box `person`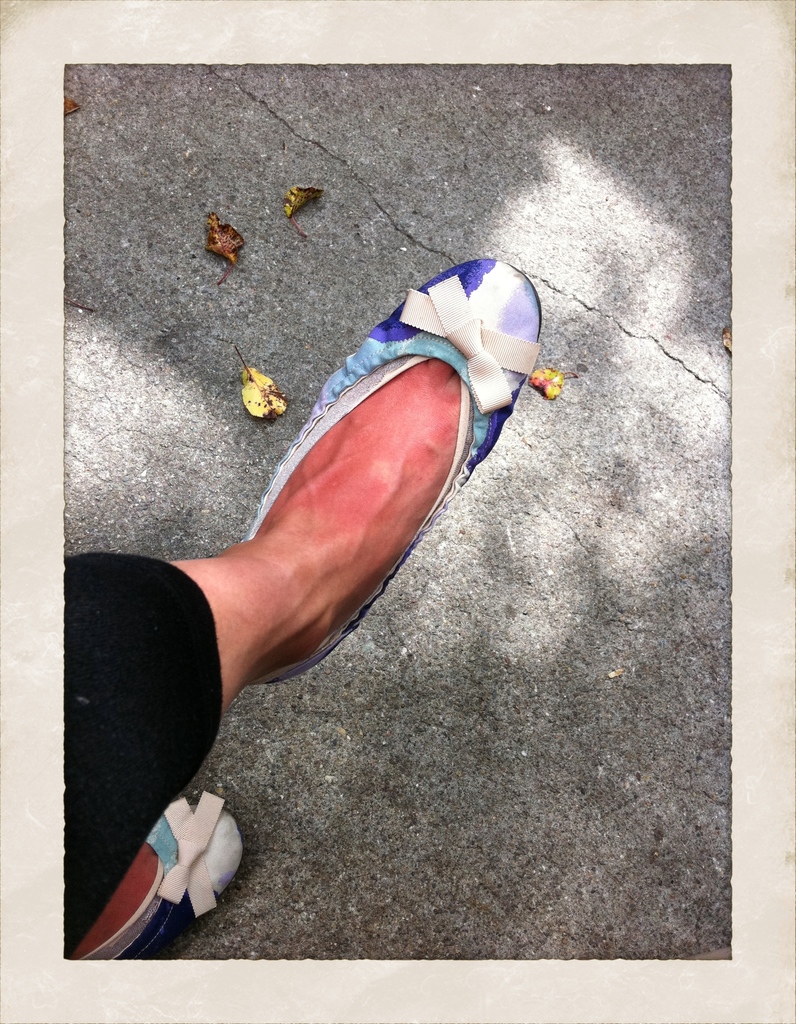
(57,250,548,960)
